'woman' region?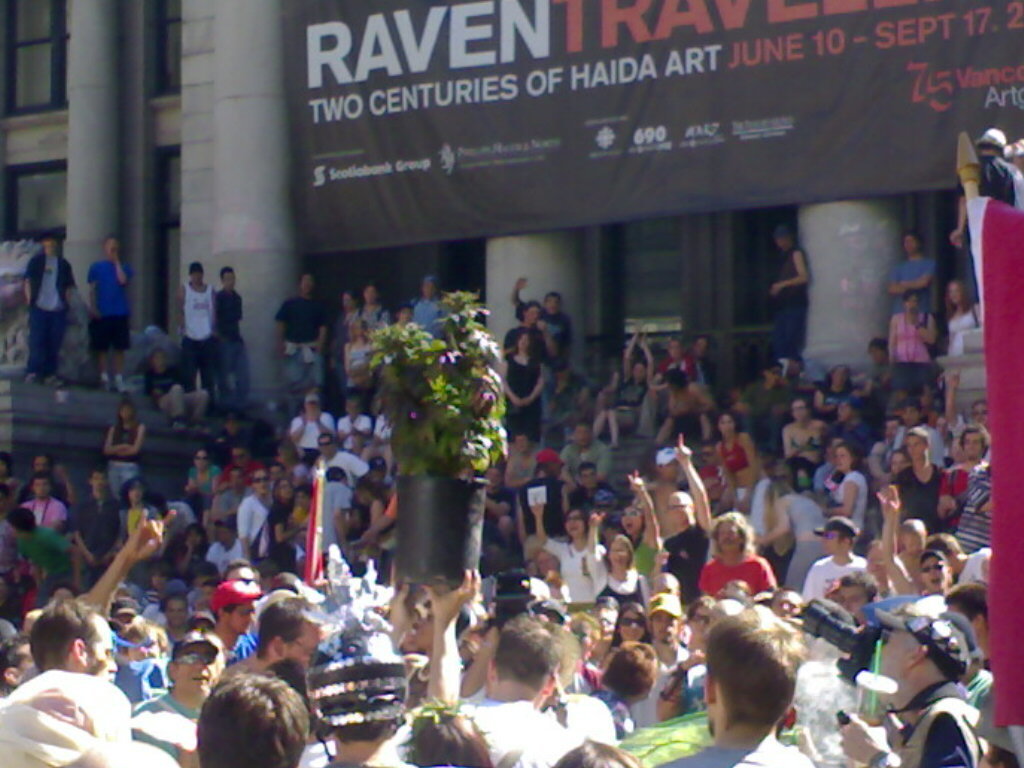
<region>886, 287, 940, 403</region>
